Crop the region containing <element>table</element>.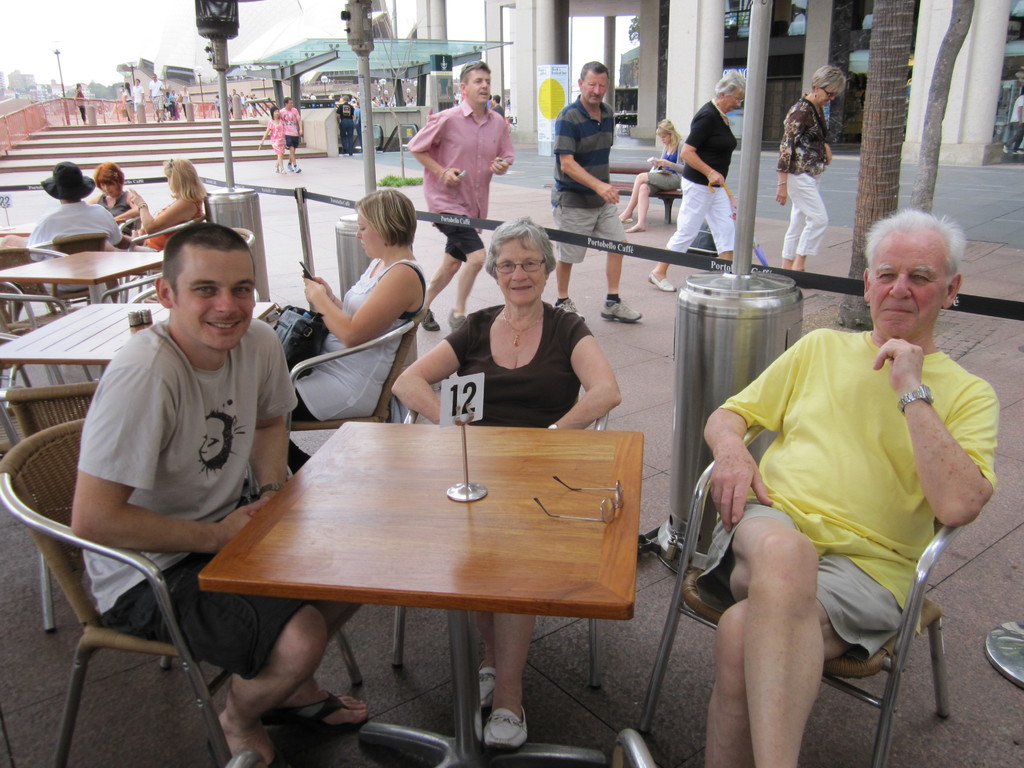
Crop region: <bbox>1, 214, 42, 246</bbox>.
